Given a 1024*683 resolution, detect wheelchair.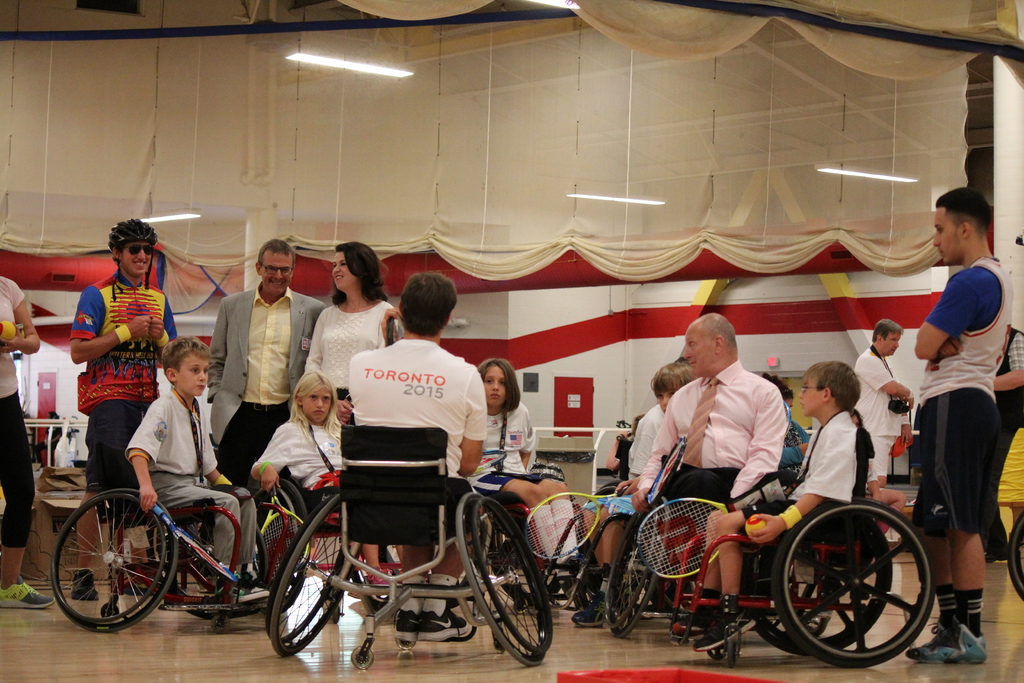
604, 488, 781, 642.
